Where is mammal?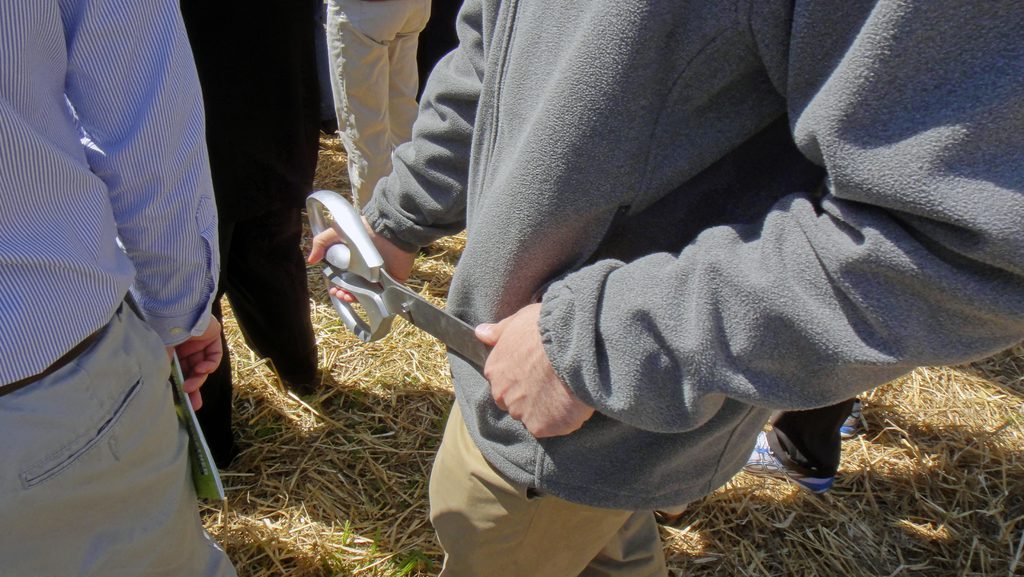
<box>0,0,241,573</box>.
